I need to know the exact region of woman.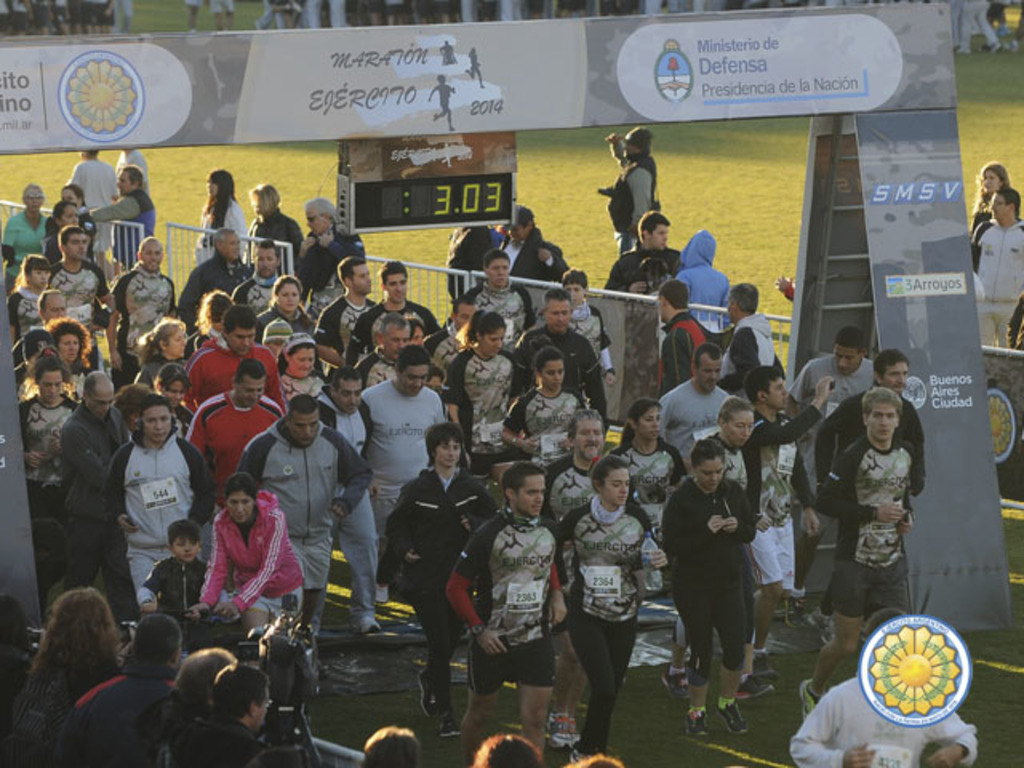
Region: [x1=549, y1=454, x2=672, y2=762].
